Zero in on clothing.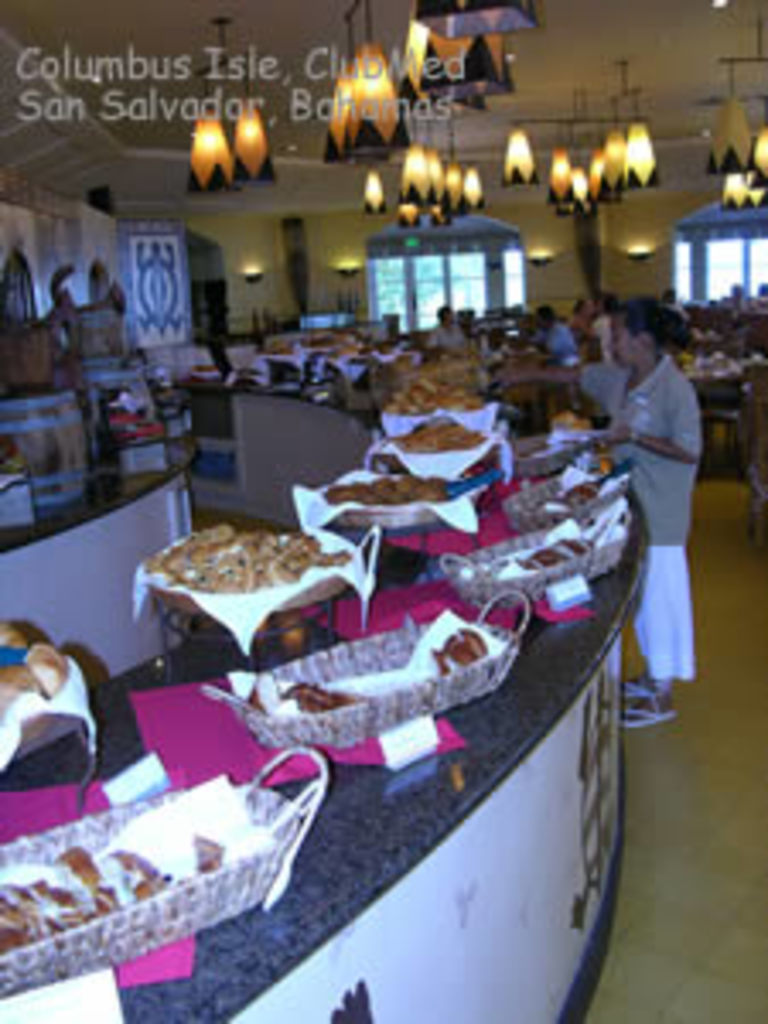
Zeroed in: pyautogui.locateOnScreen(427, 324, 464, 348).
